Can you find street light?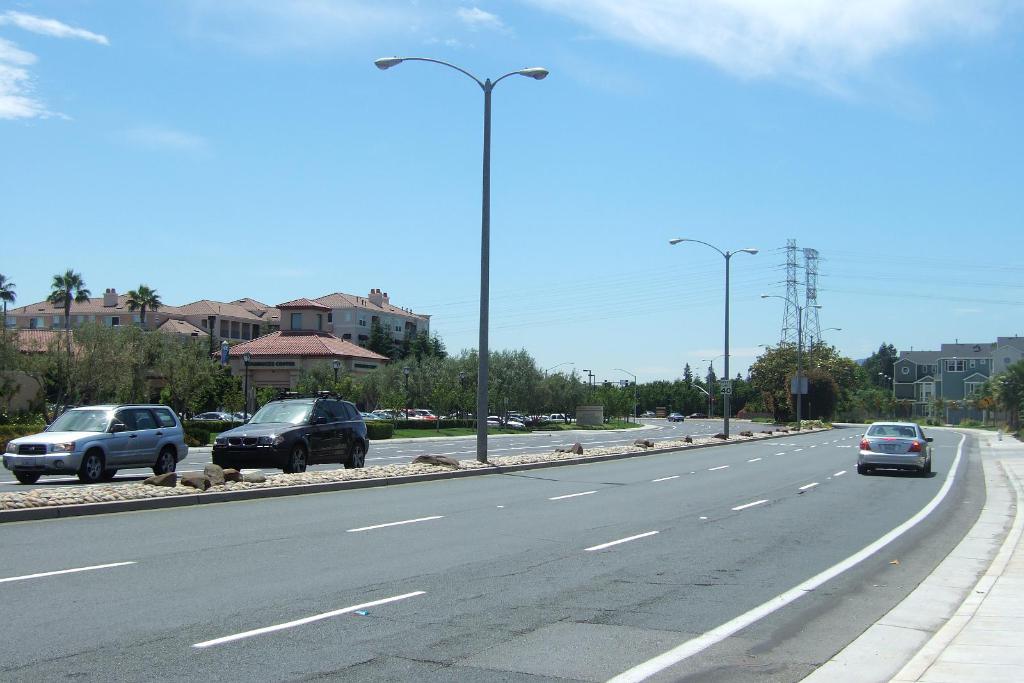
Yes, bounding box: {"left": 371, "top": 55, "right": 547, "bottom": 459}.
